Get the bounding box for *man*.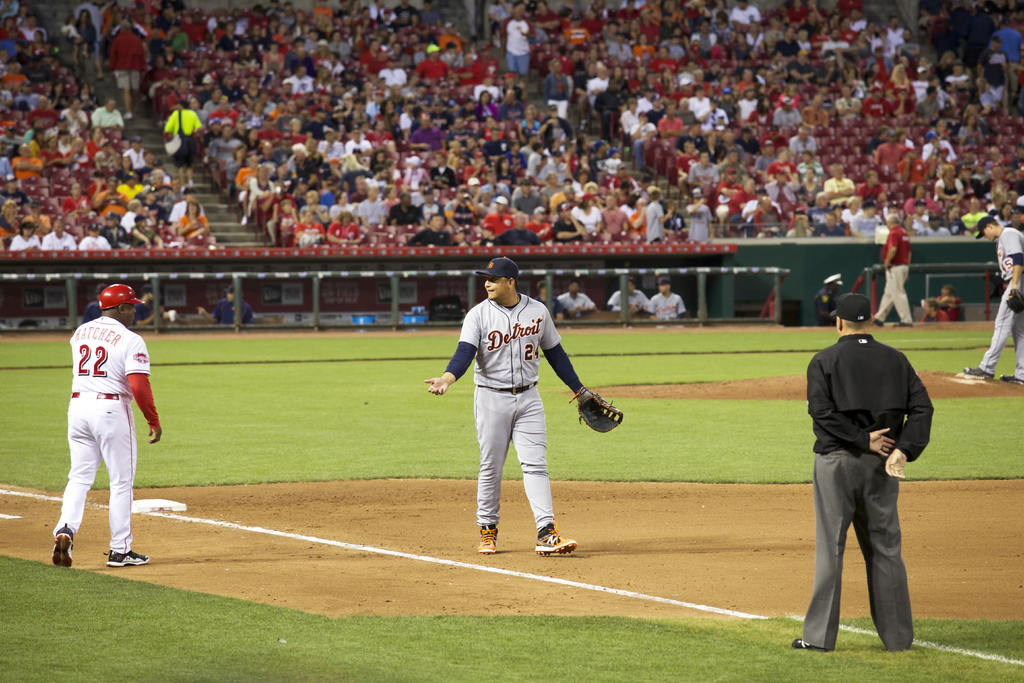
BBox(870, 213, 913, 330).
